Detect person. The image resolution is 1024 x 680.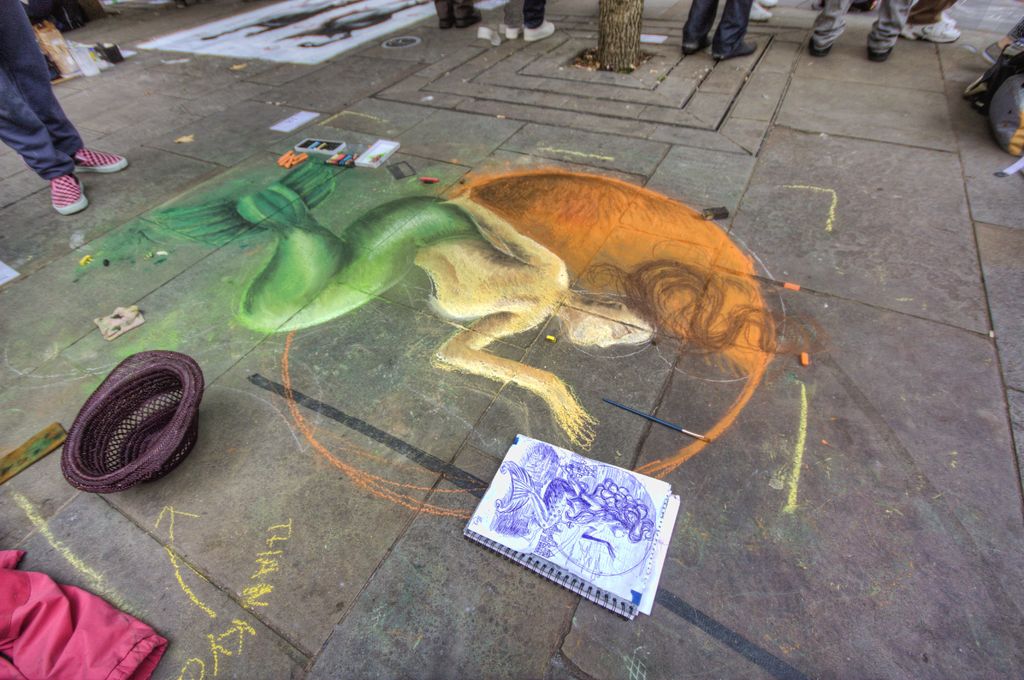
<box>516,3,552,38</box>.
